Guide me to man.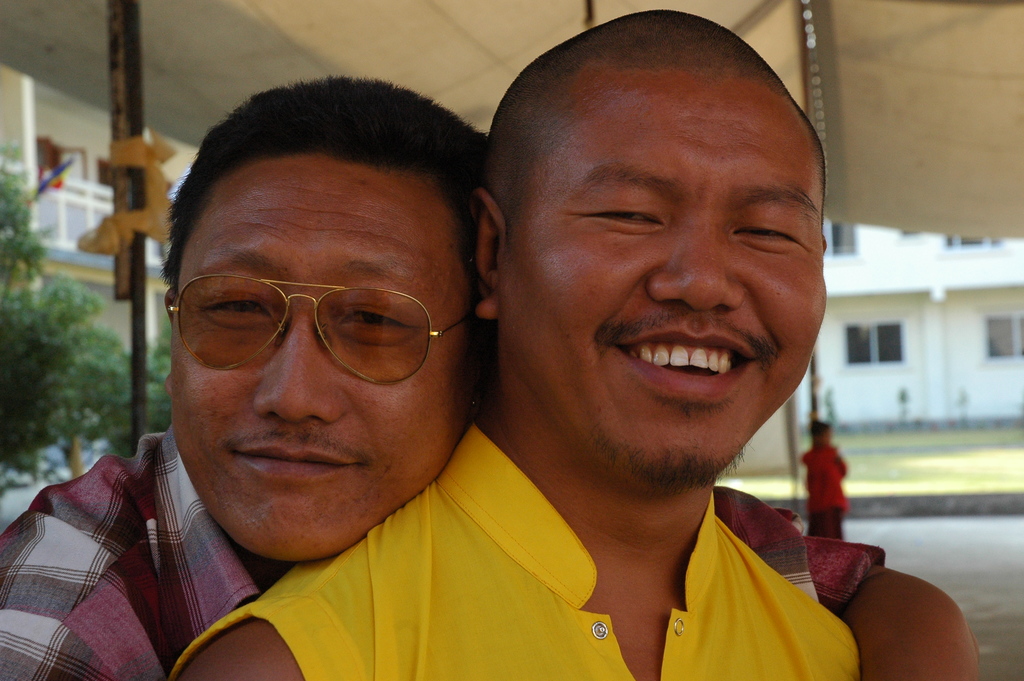
Guidance: [x1=168, y1=6, x2=862, y2=680].
